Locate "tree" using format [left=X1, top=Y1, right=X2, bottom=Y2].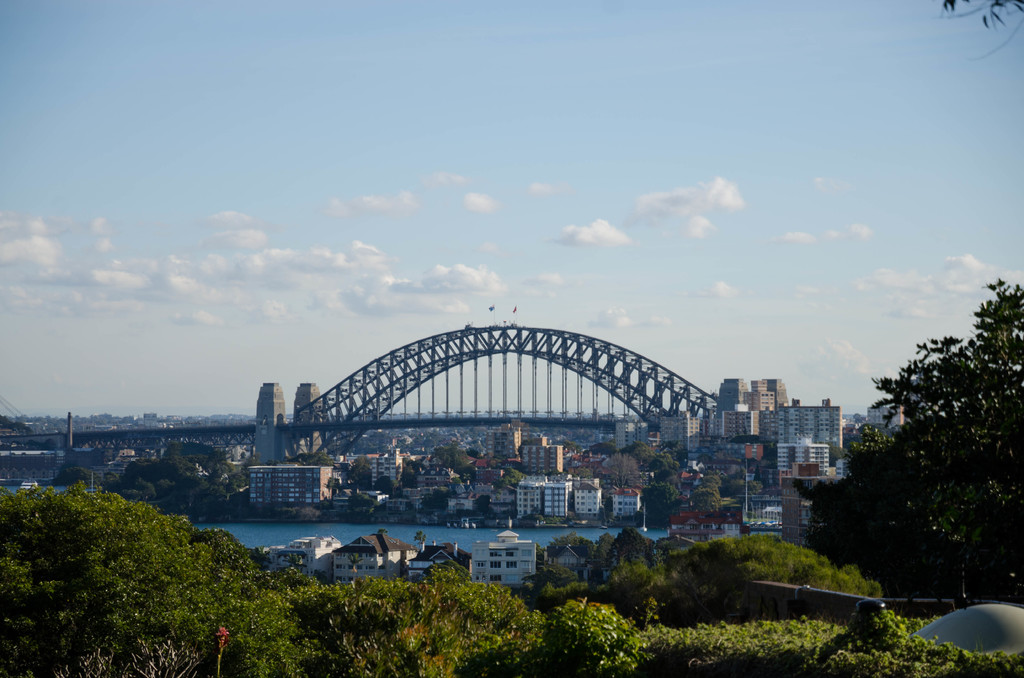
[left=644, top=447, right=678, bottom=477].
